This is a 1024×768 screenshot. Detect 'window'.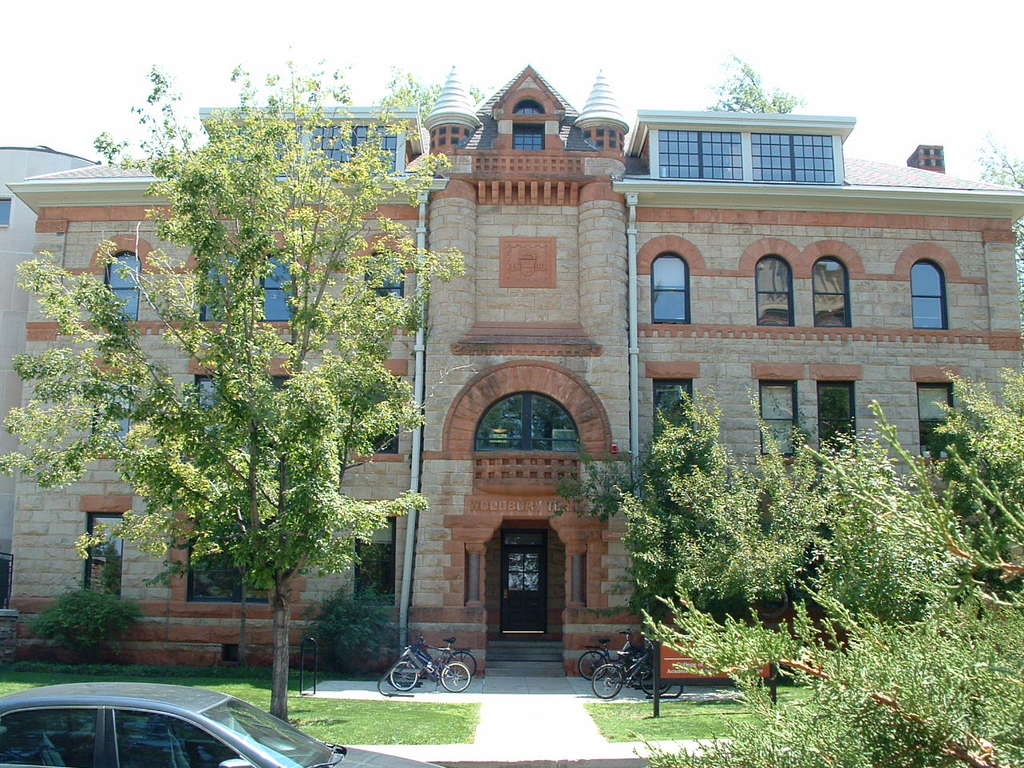
[x1=758, y1=250, x2=797, y2=326].
